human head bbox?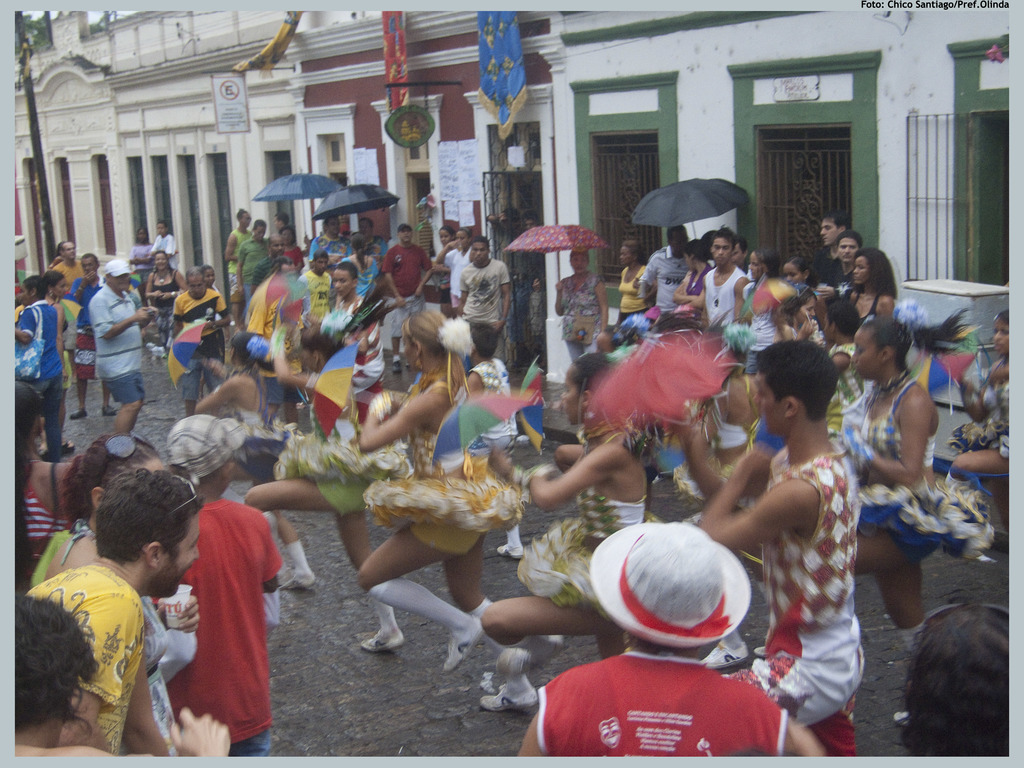
pyautogui.locateOnScreen(184, 265, 204, 299)
